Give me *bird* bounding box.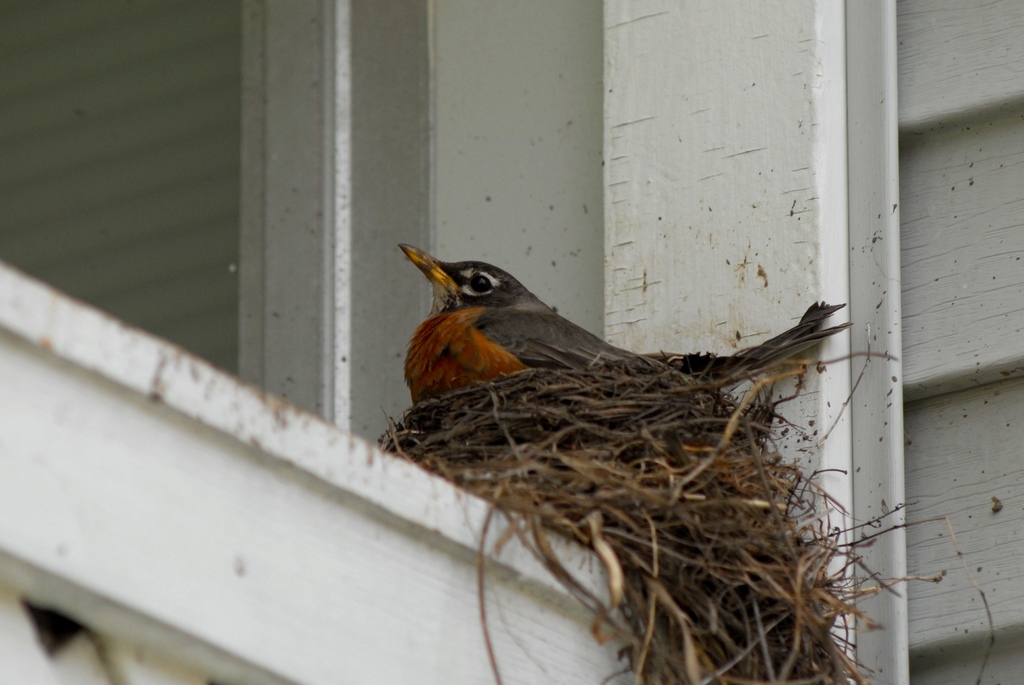
(380, 251, 822, 512).
